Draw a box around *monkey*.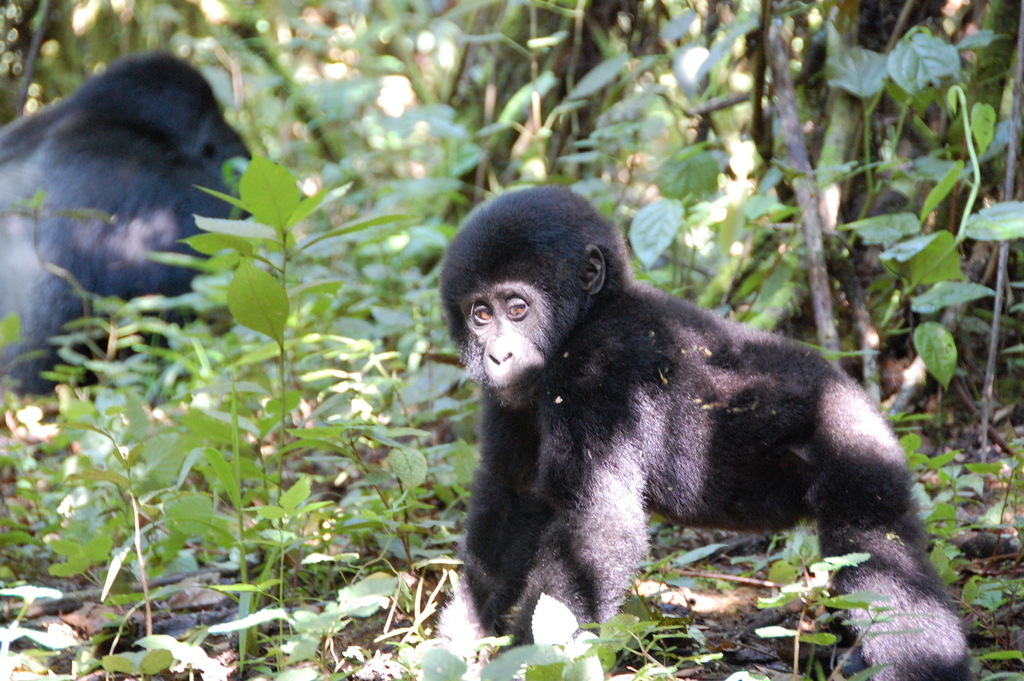
box=[417, 181, 981, 673].
